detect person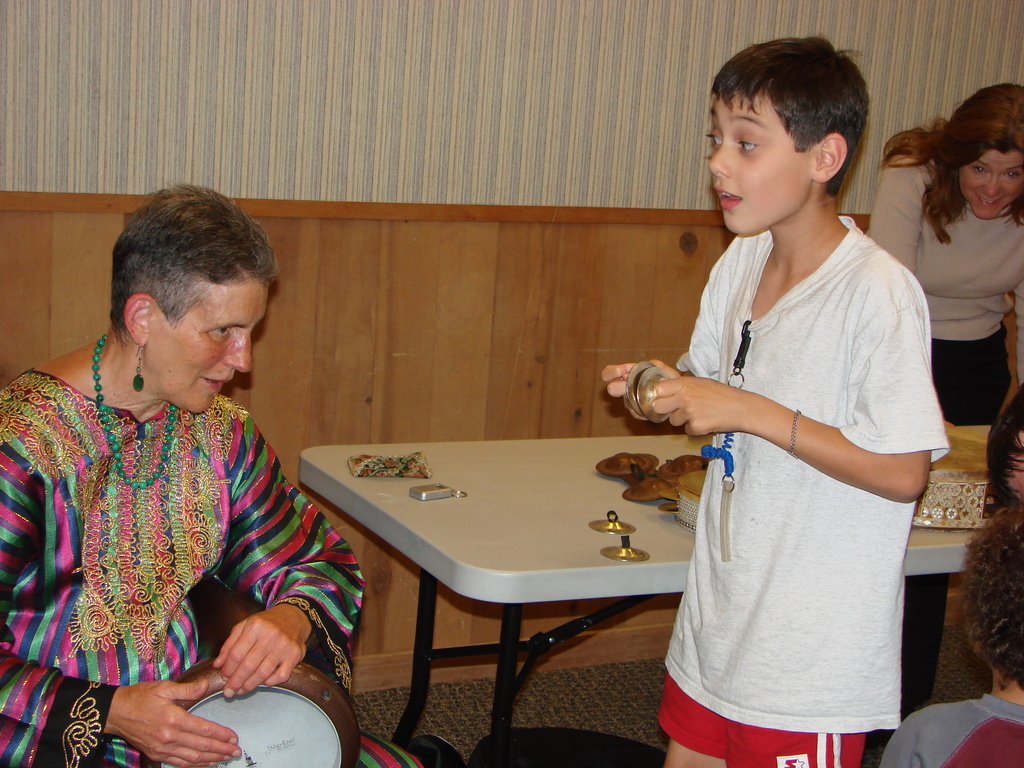
l=604, t=35, r=953, b=767
